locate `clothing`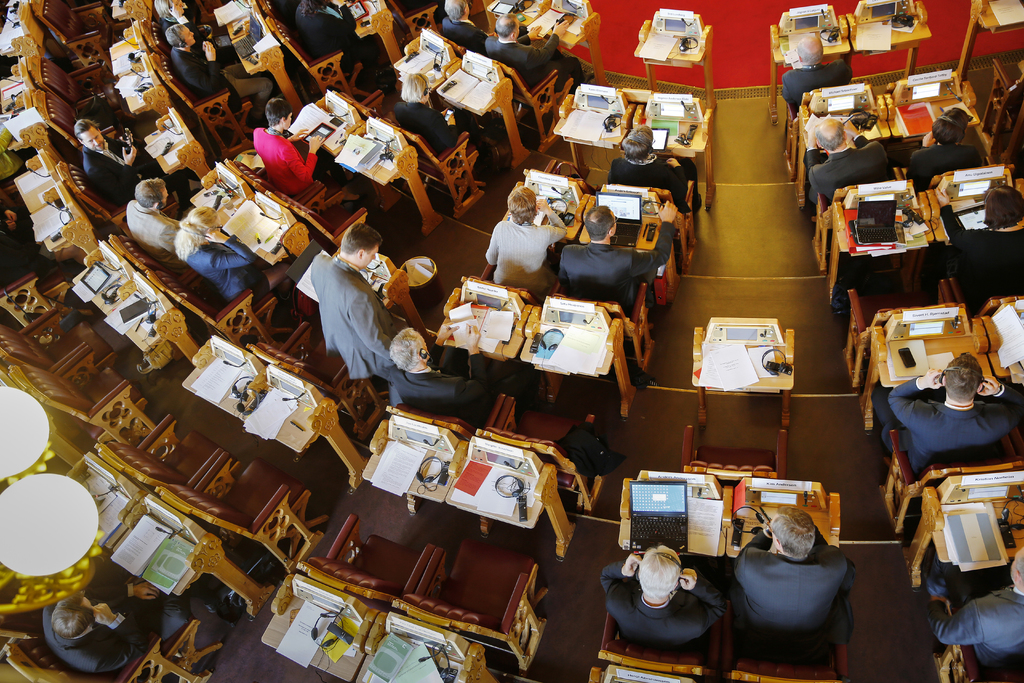
box(0, 123, 33, 186)
